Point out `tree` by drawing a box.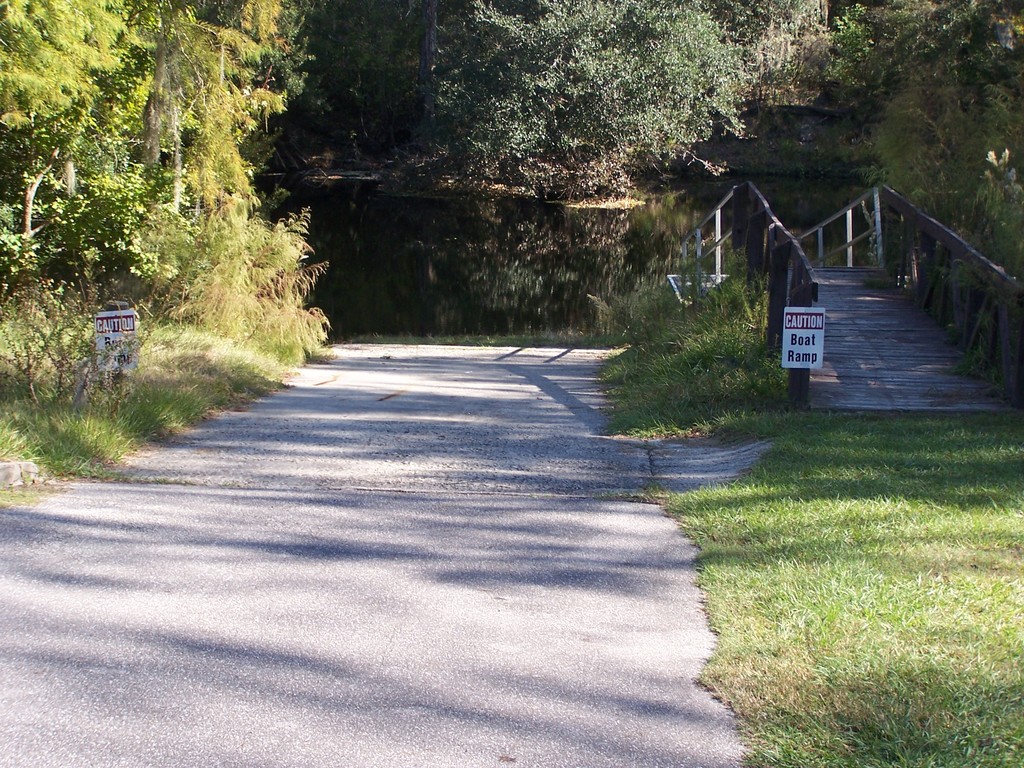
region(0, 0, 122, 337).
